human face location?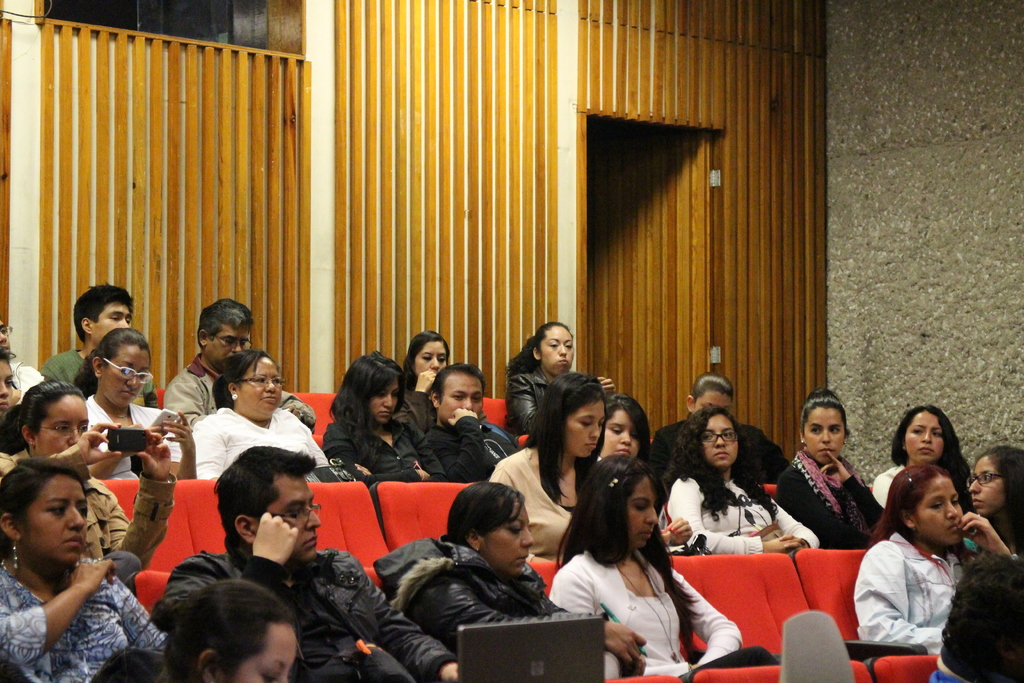
BBox(255, 475, 322, 562)
